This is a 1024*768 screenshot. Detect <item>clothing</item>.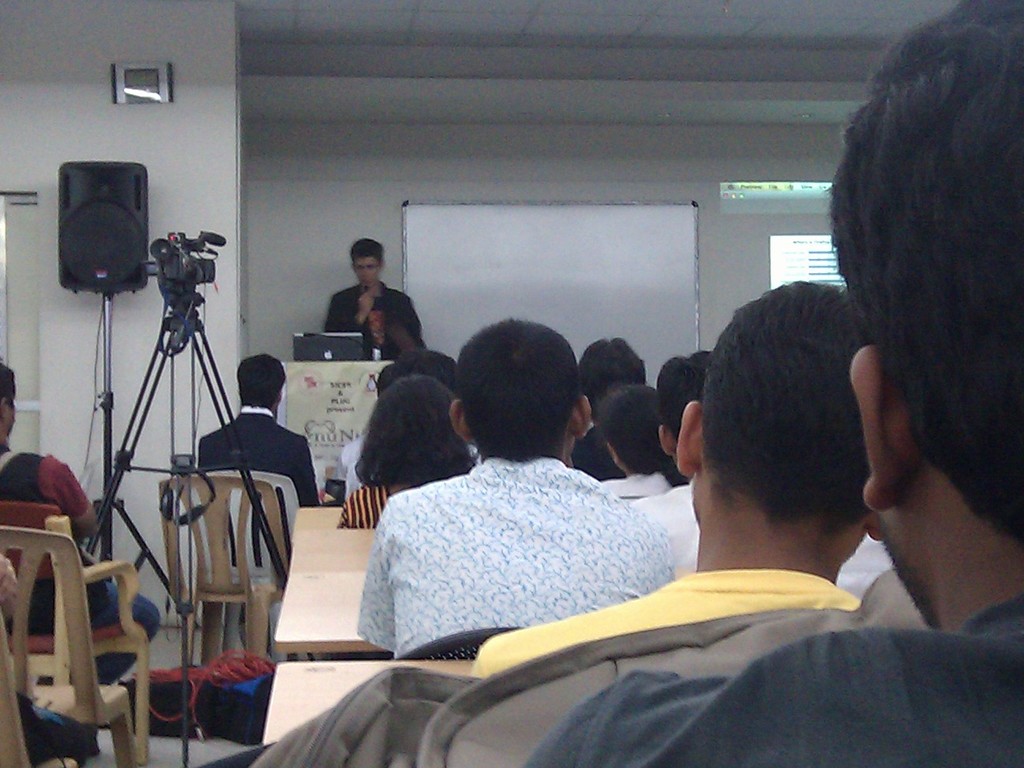
bbox(325, 287, 423, 358).
